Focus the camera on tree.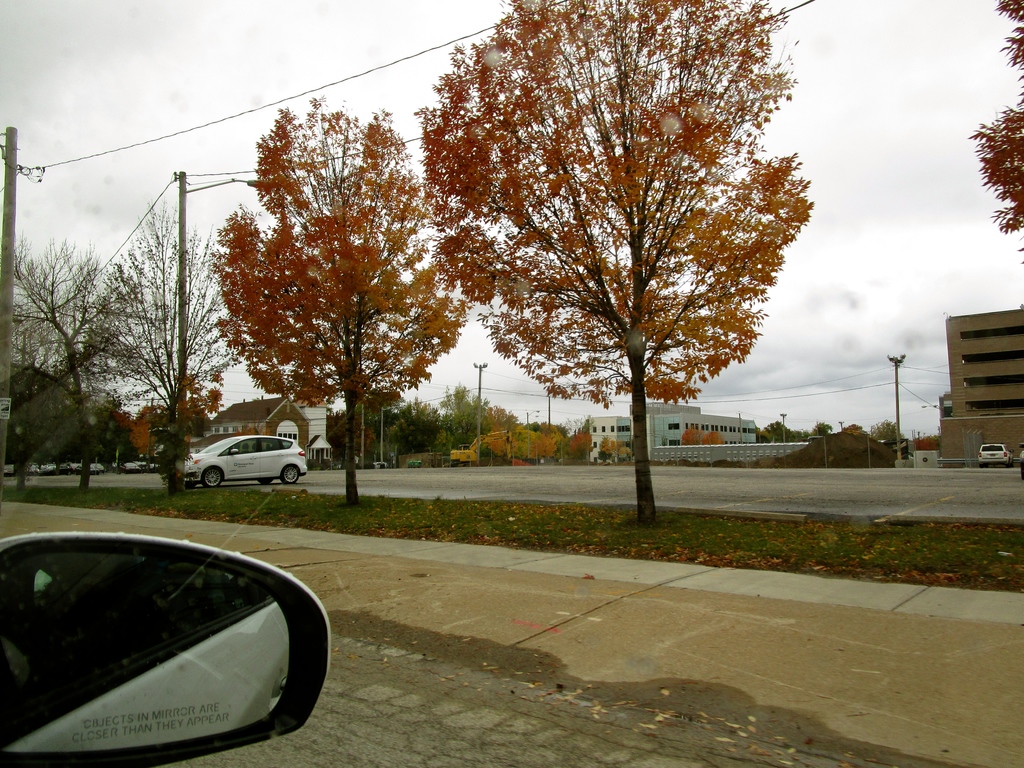
Focus region: (x1=211, y1=93, x2=475, y2=511).
